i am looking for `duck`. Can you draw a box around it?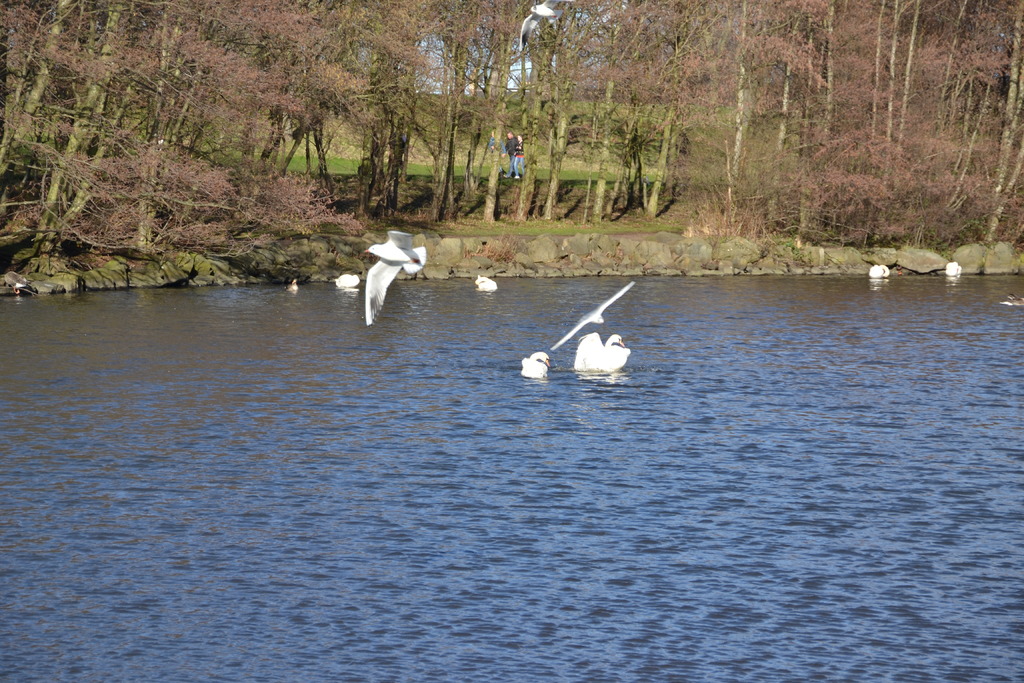
Sure, the bounding box is 6, 276, 44, 298.
